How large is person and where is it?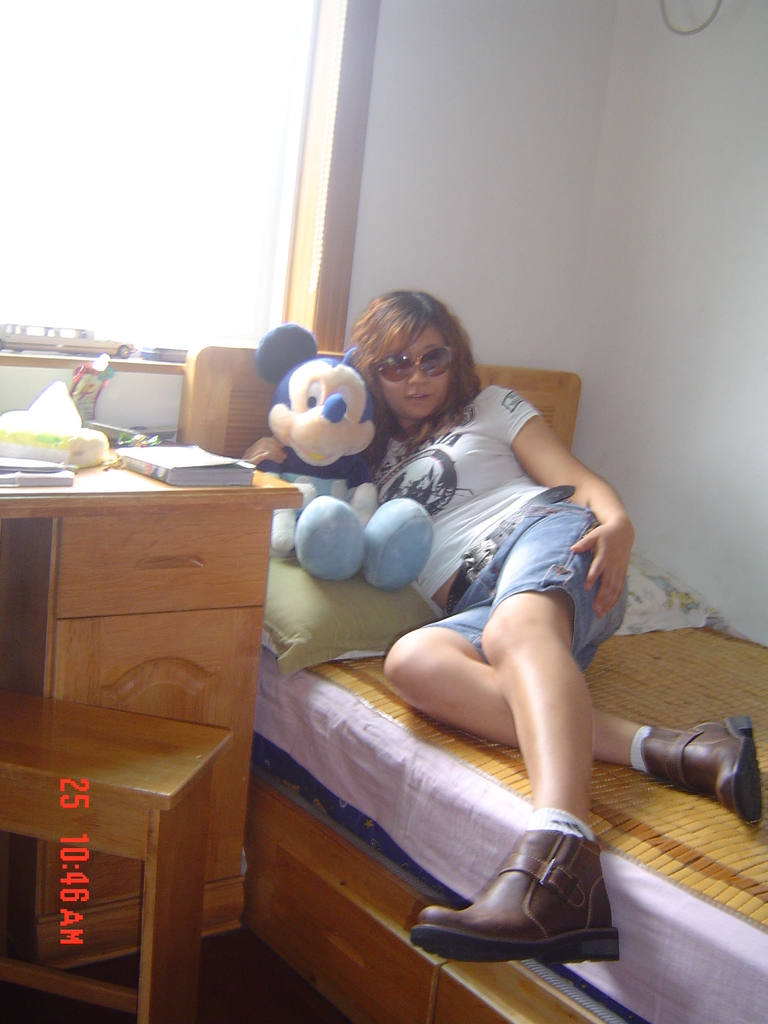
Bounding box: 360, 328, 654, 1007.
